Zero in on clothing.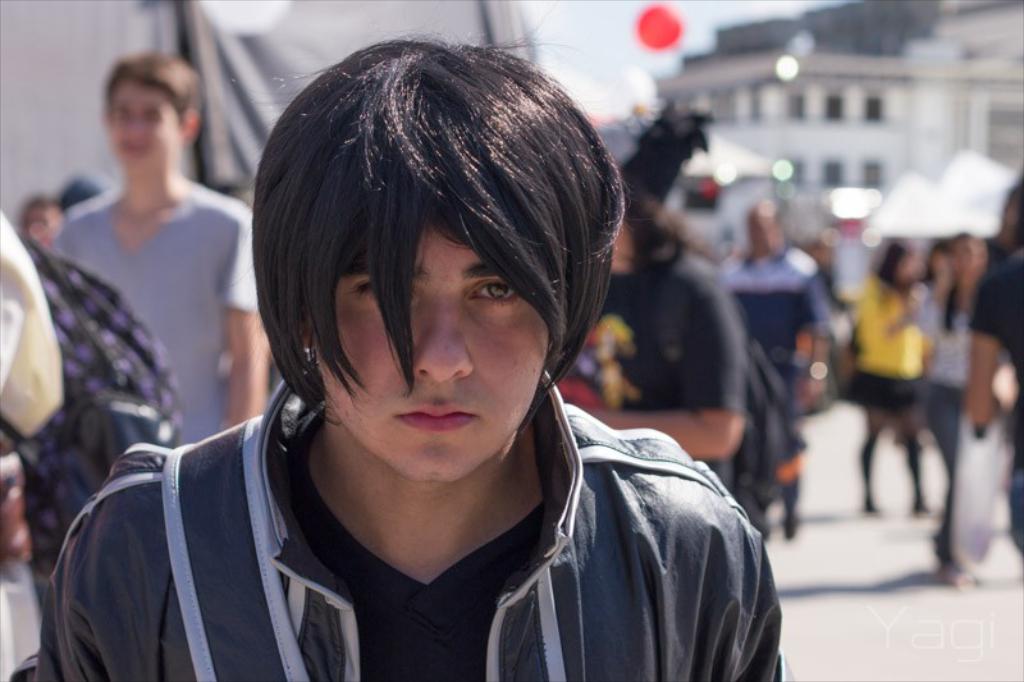
Zeroed in: region(968, 248, 1023, 550).
